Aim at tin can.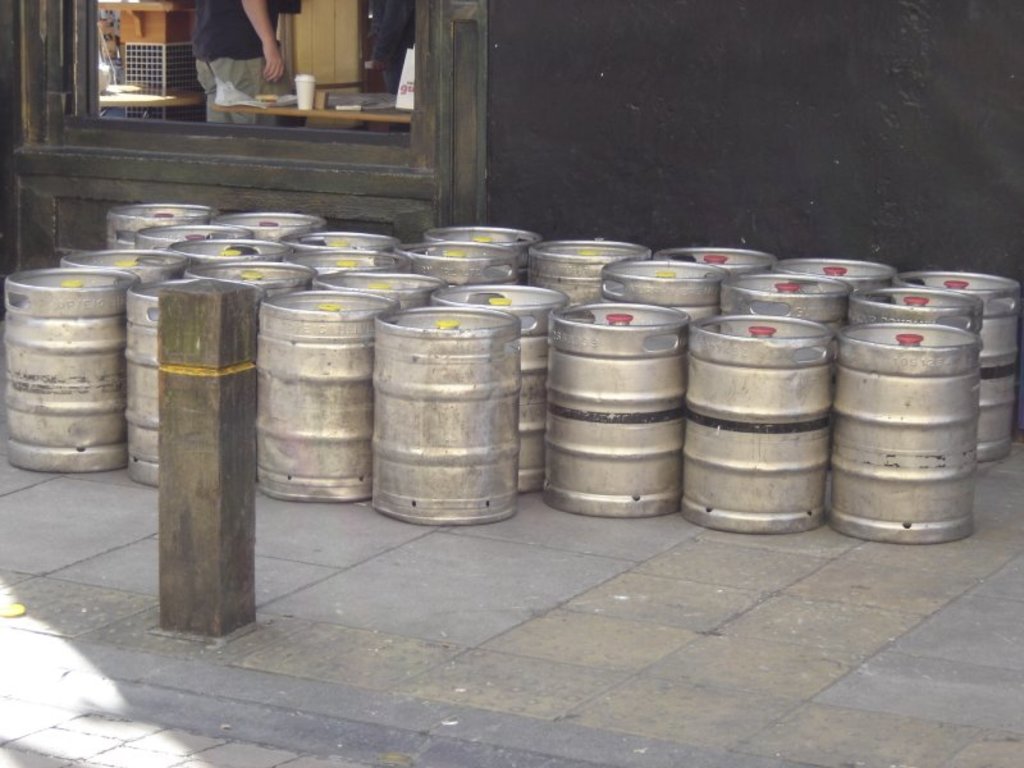
Aimed at (527,234,650,269).
